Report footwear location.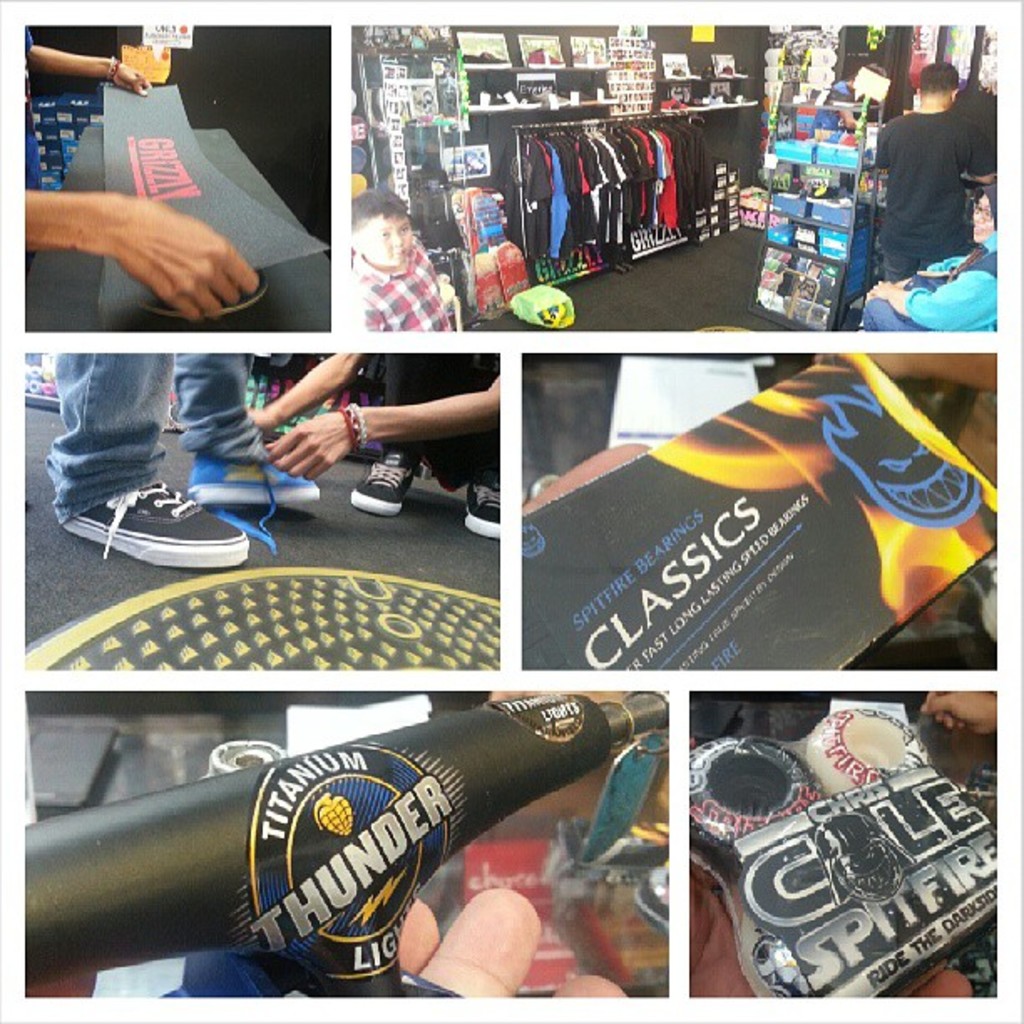
Report: [348,450,413,514].
